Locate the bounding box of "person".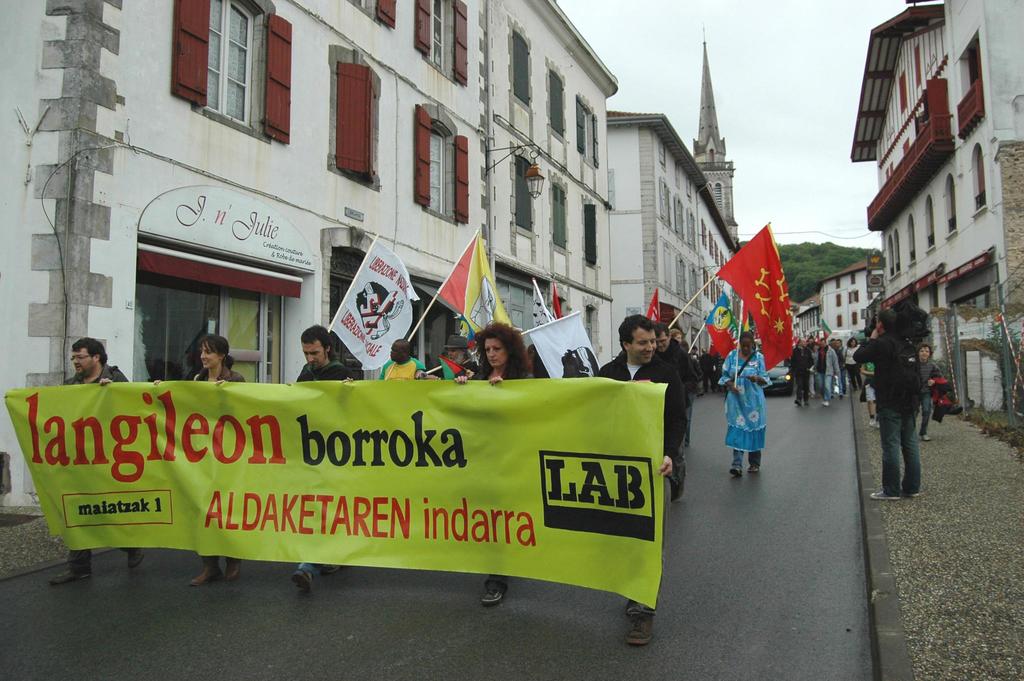
Bounding box: (left=916, top=342, right=950, bottom=441).
